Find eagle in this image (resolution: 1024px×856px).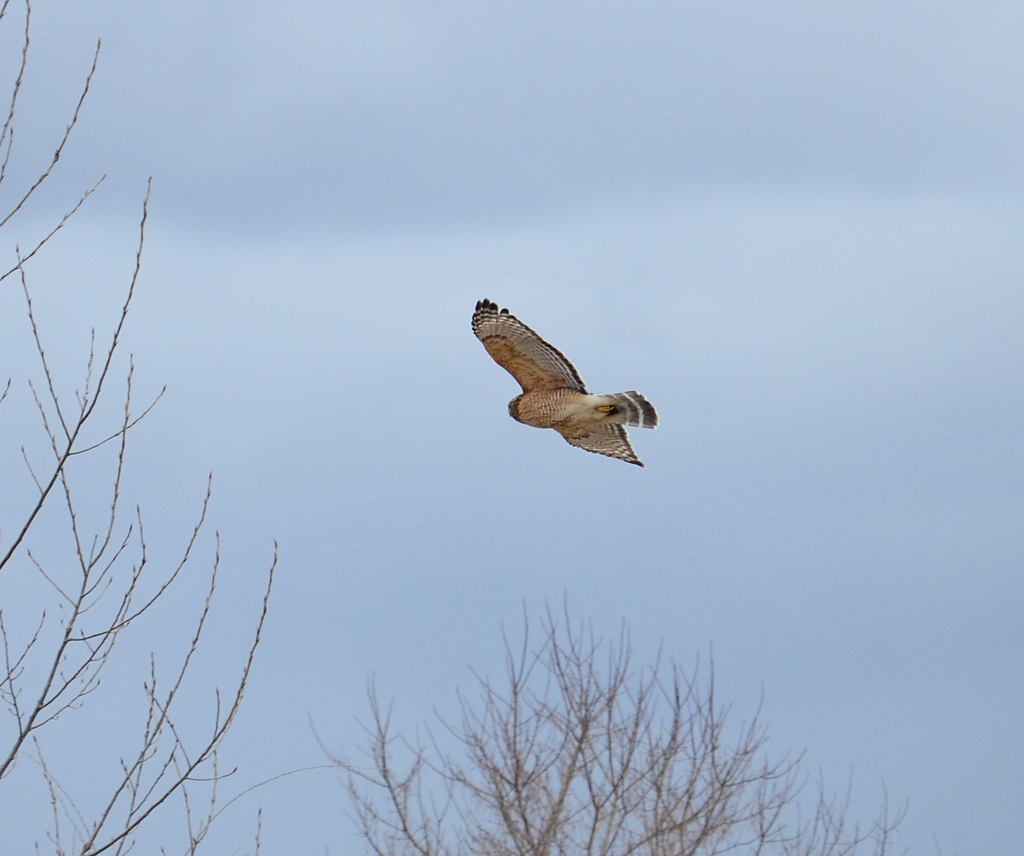
box(464, 297, 664, 469).
